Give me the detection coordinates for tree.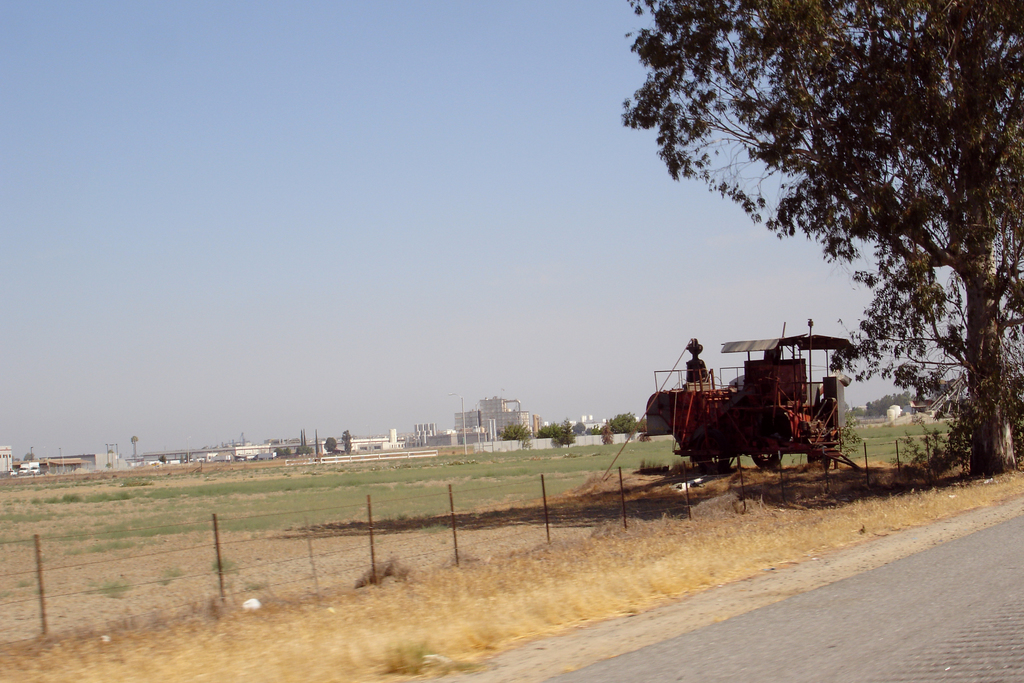
locate(605, 407, 641, 436).
